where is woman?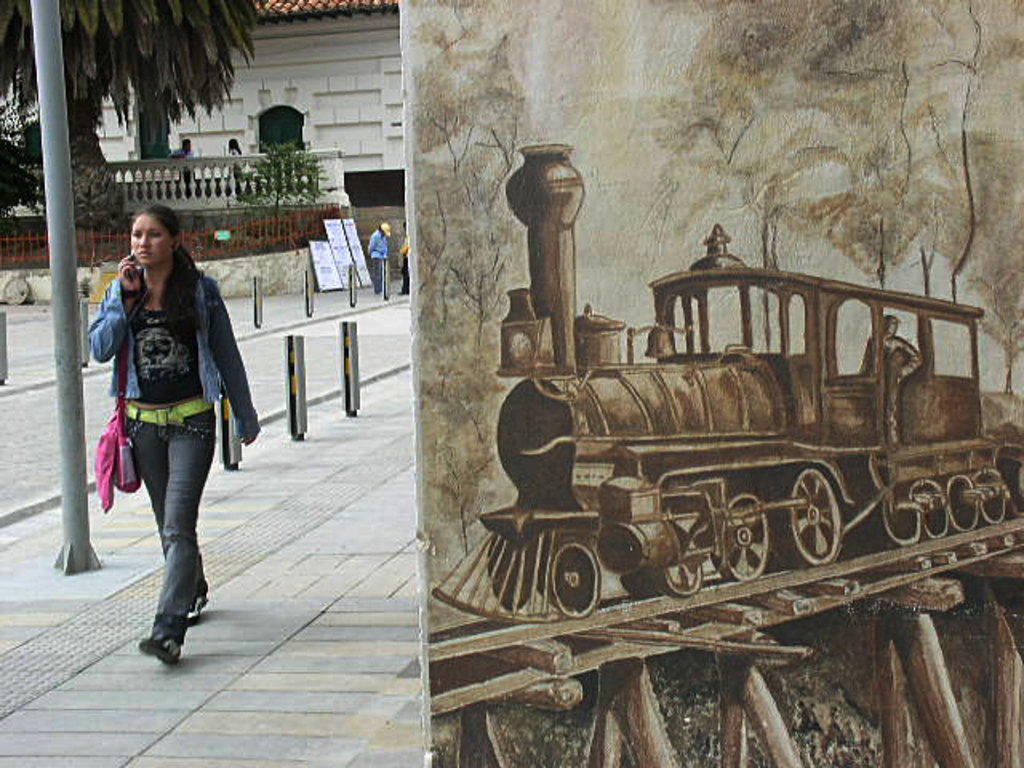
box=[88, 202, 261, 669].
